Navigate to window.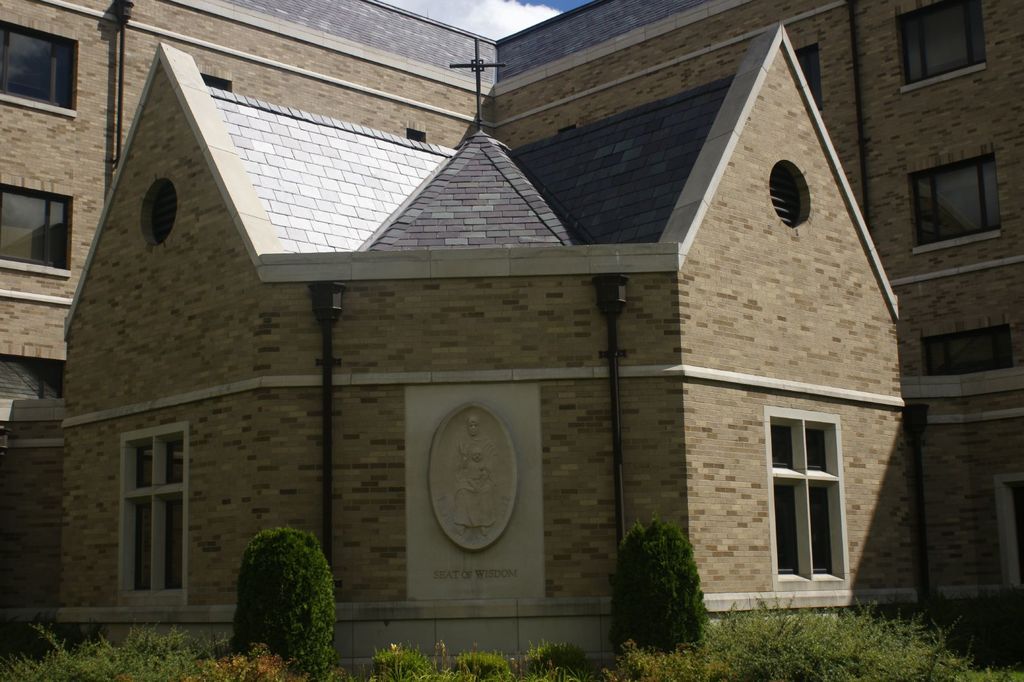
Navigation target: <box>765,381,858,595</box>.
